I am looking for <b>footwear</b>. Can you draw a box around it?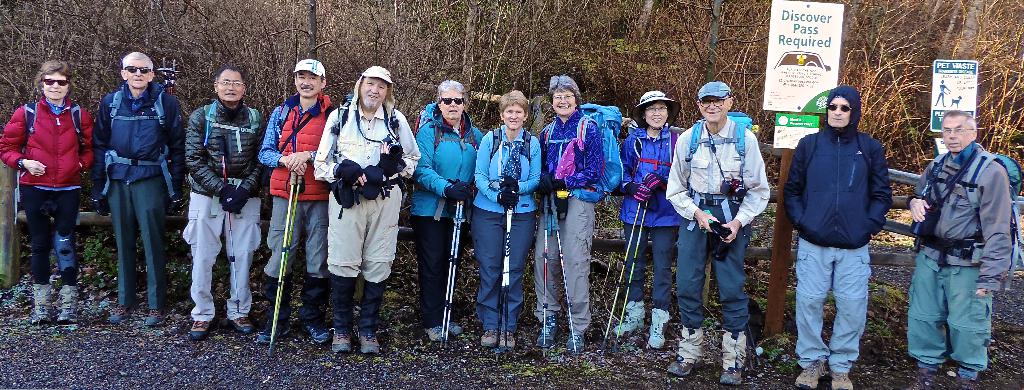
Sure, the bounding box is left=425, top=325, right=451, bottom=342.
